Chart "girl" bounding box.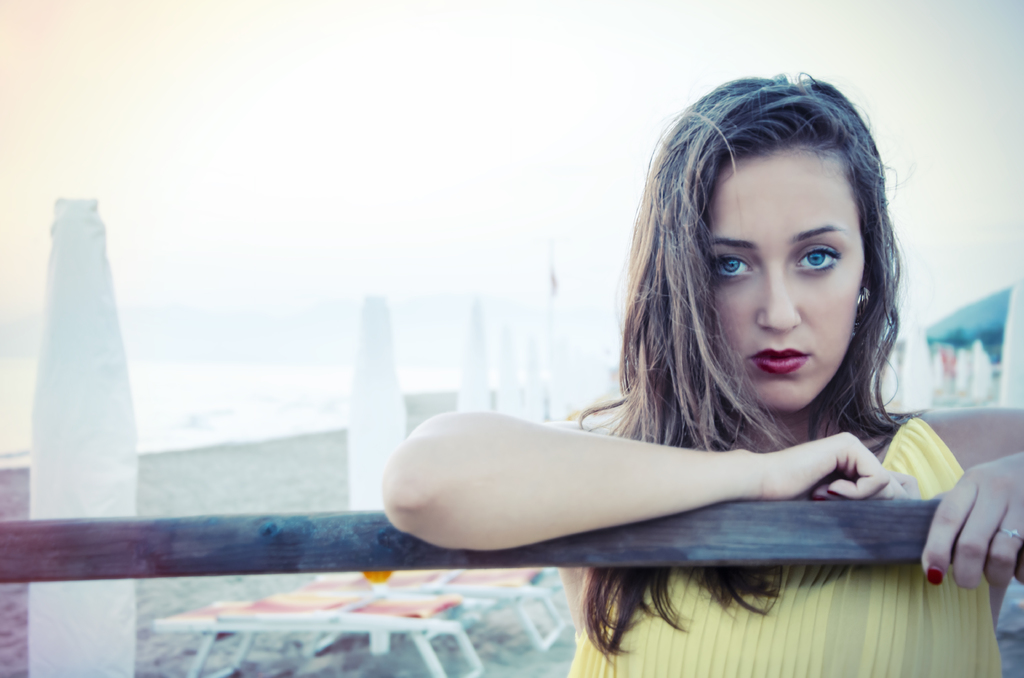
Charted: locate(381, 65, 1023, 677).
